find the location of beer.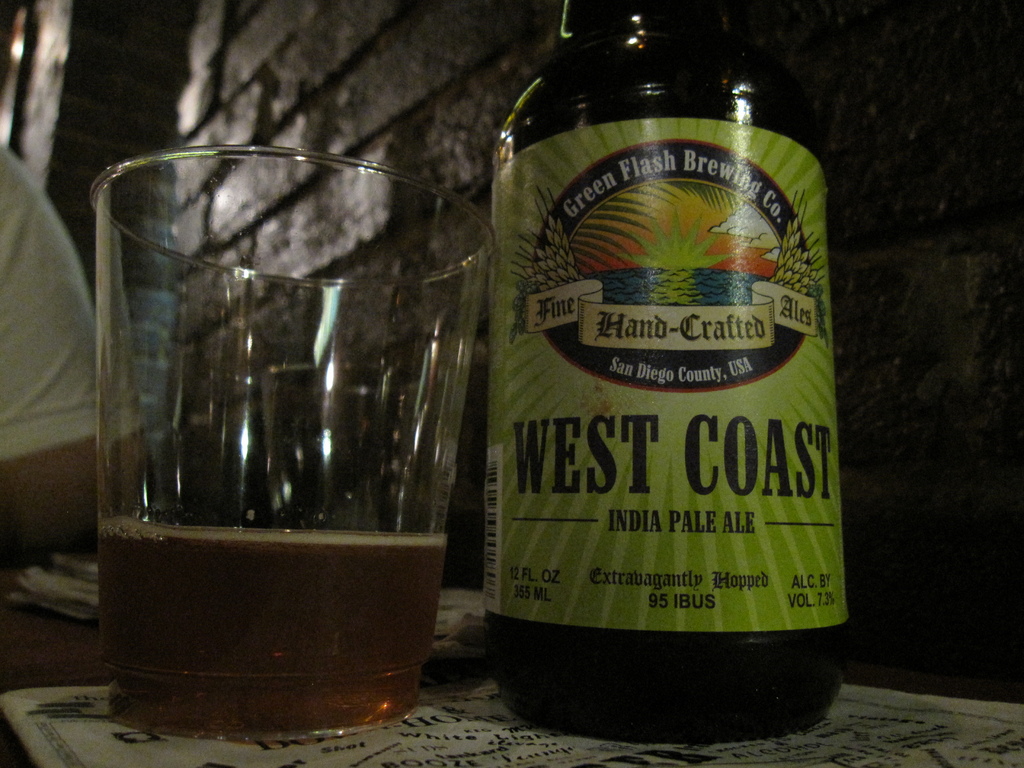
Location: {"left": 77, "top": 98, "right": 497, "bottom": 750}.
